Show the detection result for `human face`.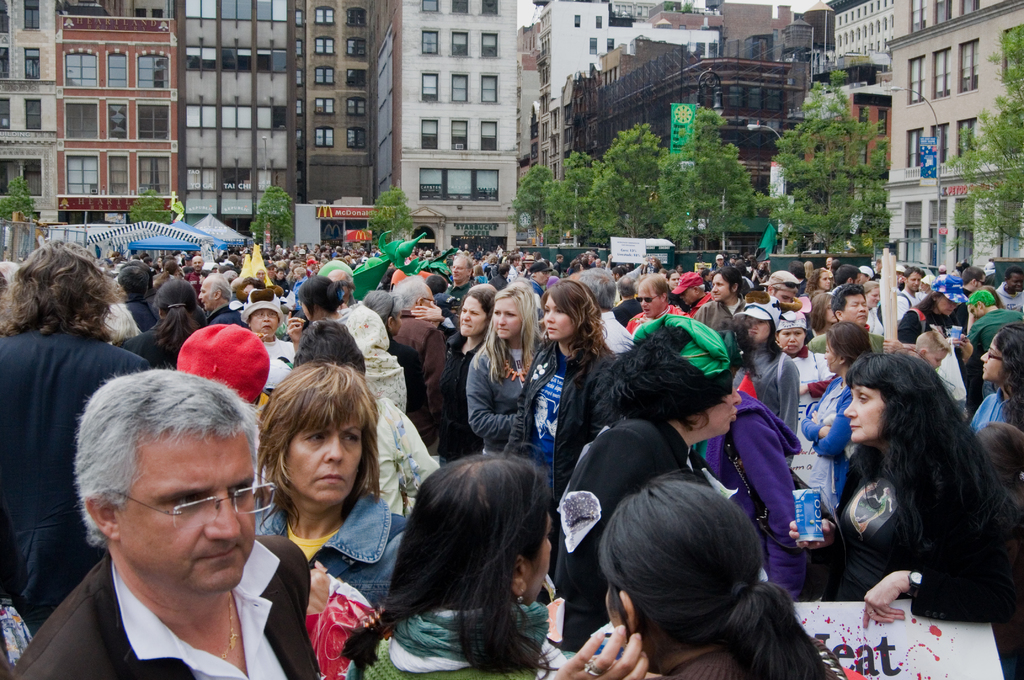
region(785, 329, 805, 354).
